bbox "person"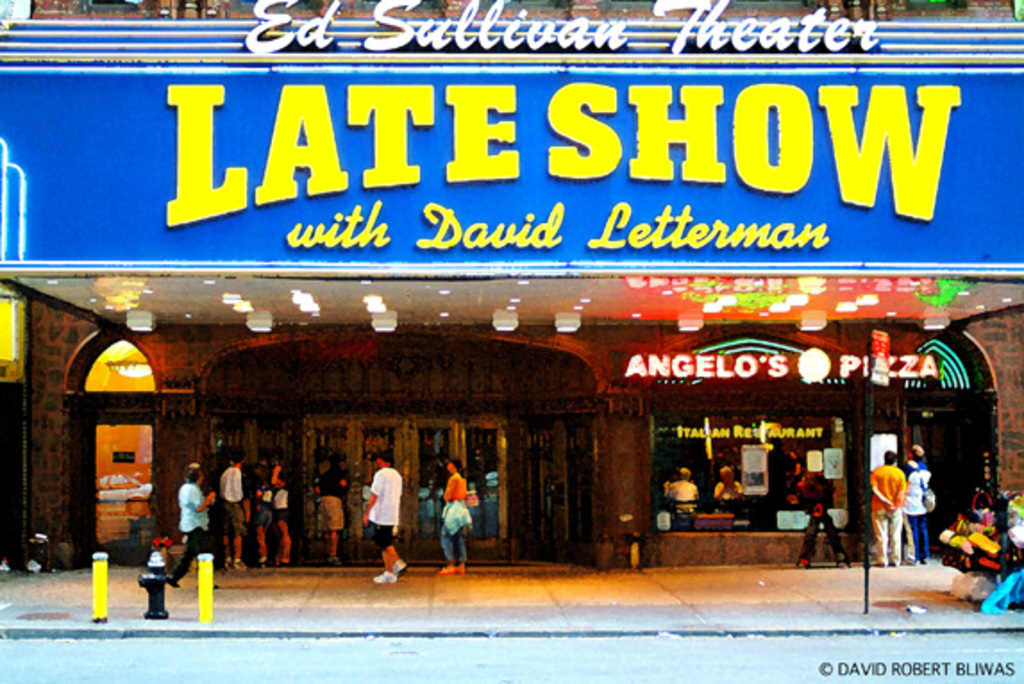
BBox(863, 445, 910, 566)
